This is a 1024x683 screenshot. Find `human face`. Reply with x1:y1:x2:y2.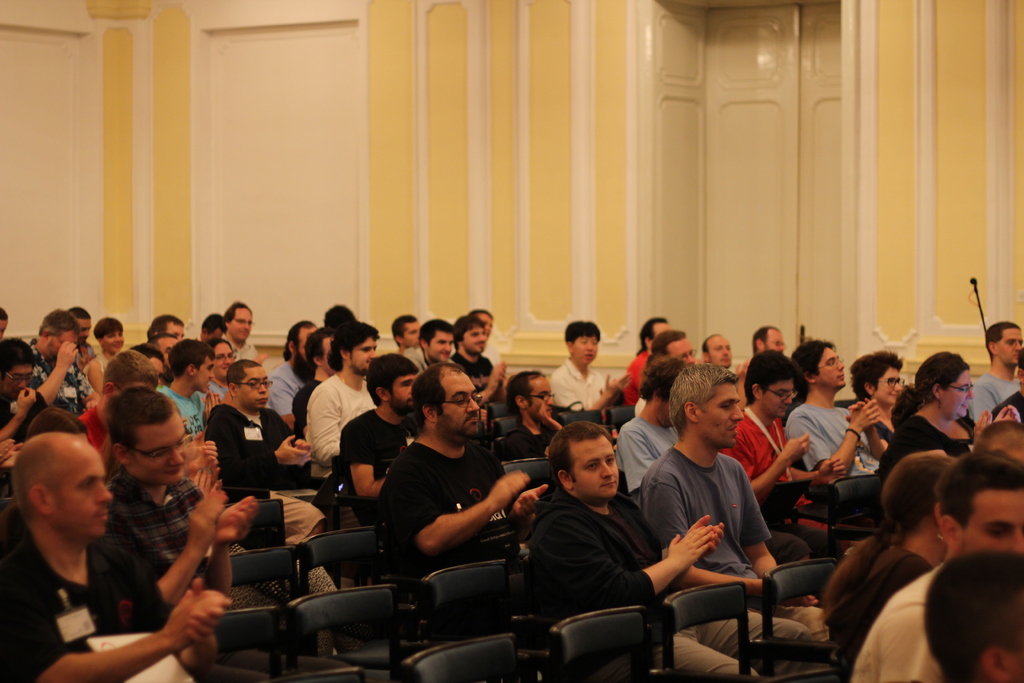
762:377:793:416.
